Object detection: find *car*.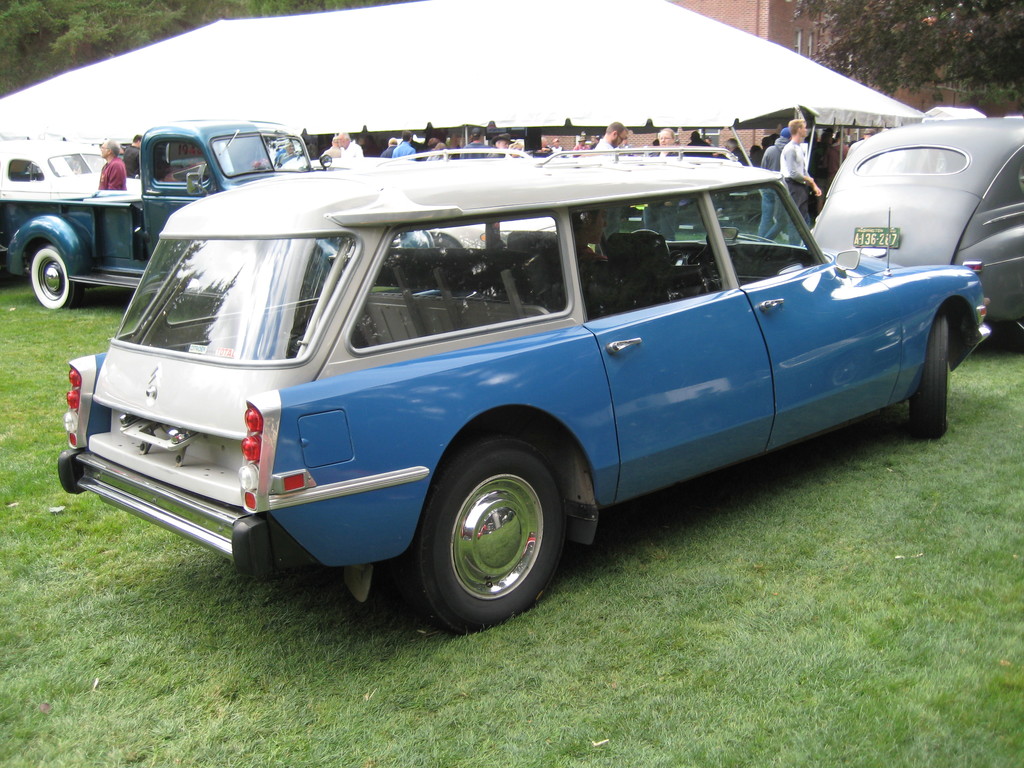
(284, 156, 557, 248).
